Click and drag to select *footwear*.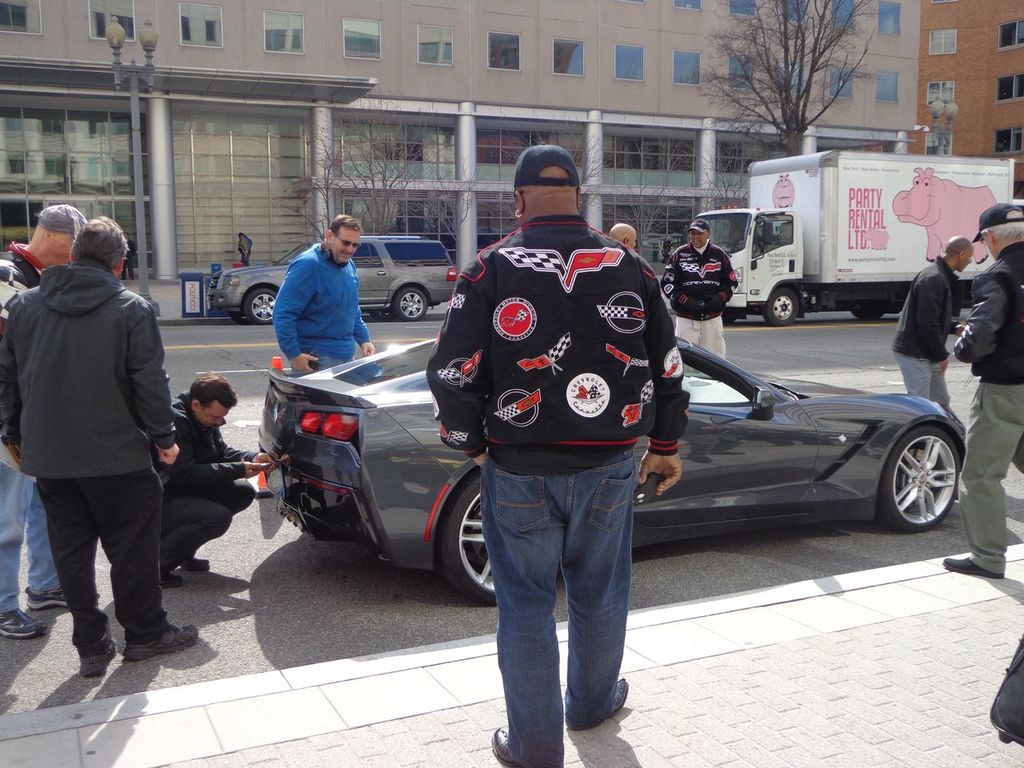
Selection: bbox=(613, 678, 630, 712).
